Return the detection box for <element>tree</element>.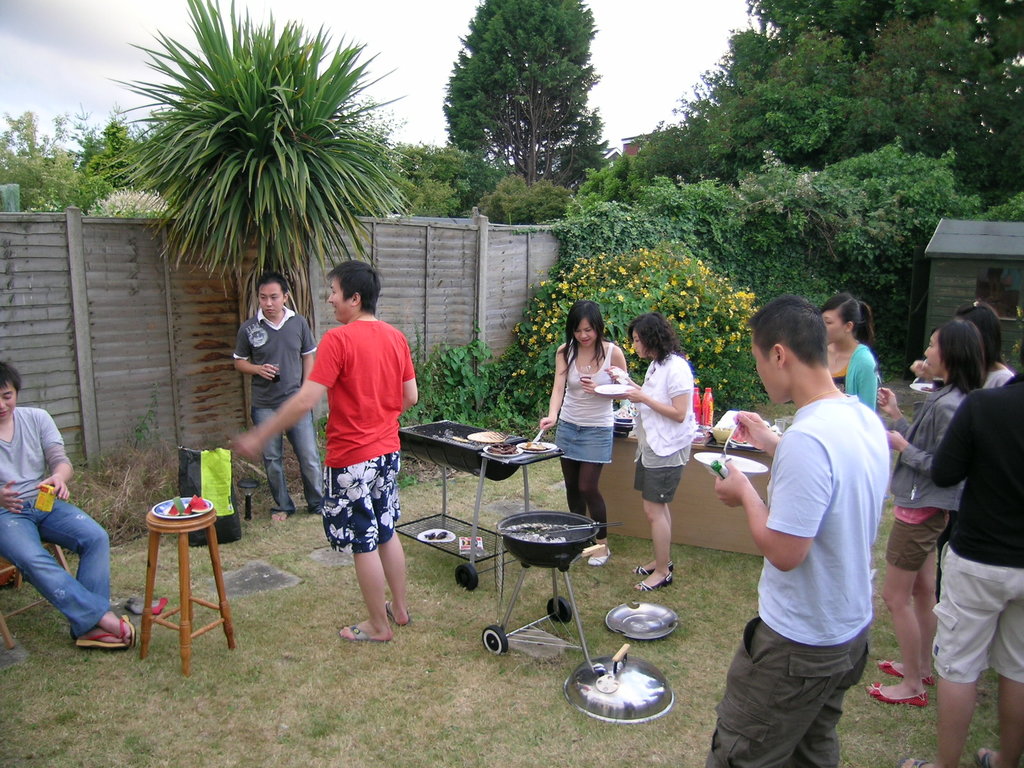
<box>614,0,1023,378</box>.
